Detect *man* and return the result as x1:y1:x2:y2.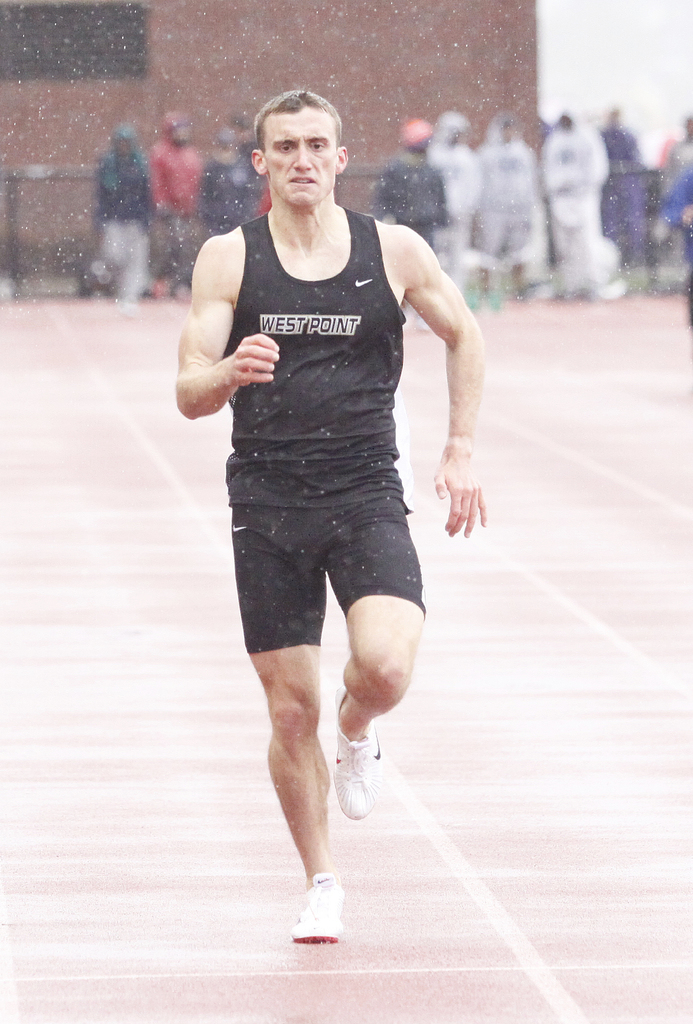
141:99:204:289.
